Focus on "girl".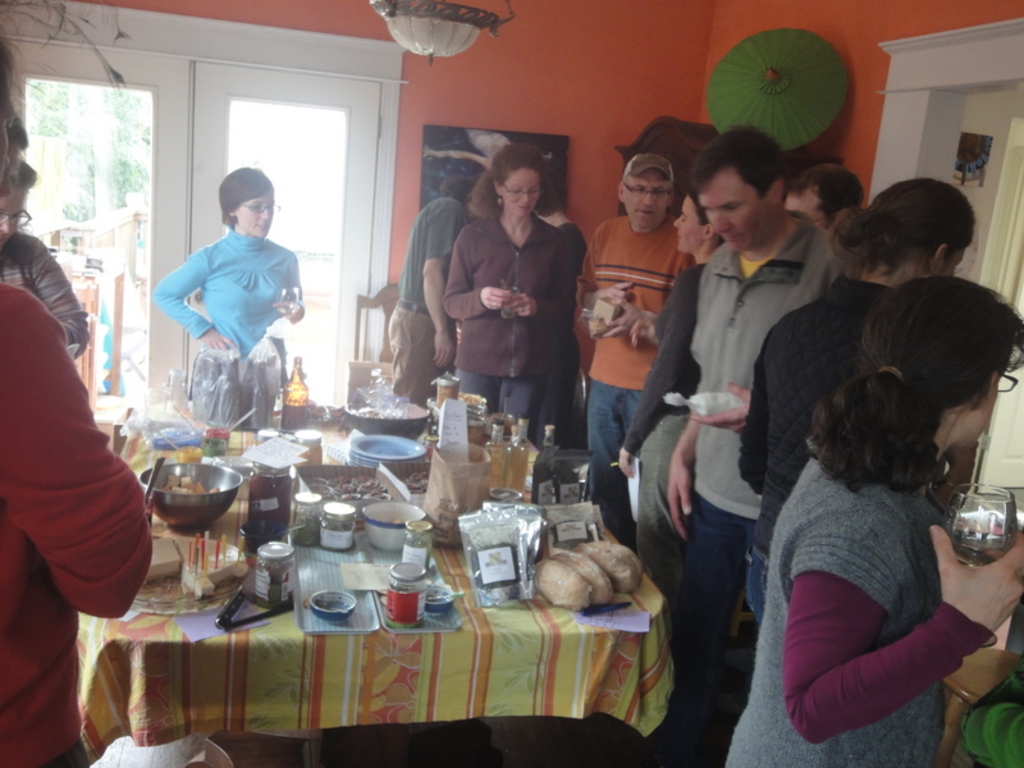
Focused at box=[147, 168, 301, 425].
